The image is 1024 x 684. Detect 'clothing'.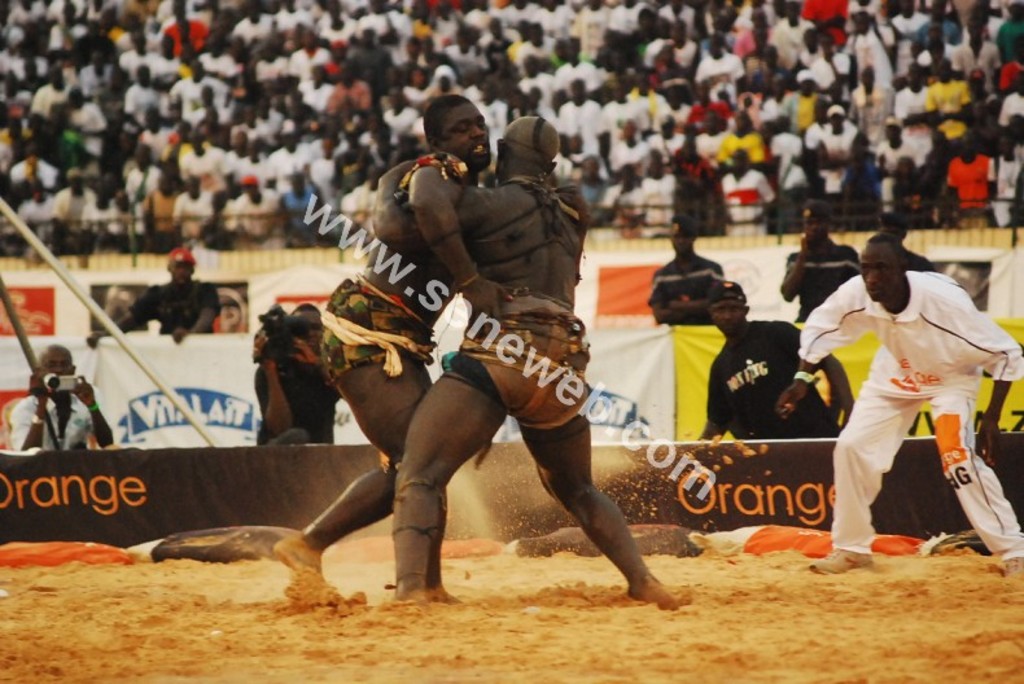
Detection: {"x1": 311, "y1": 273, "x2": 432, "y2": 391}.
